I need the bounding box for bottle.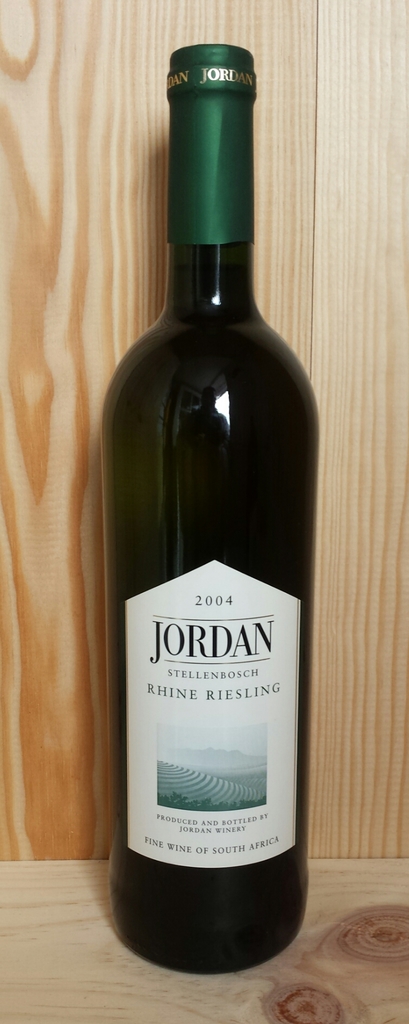
Here it is: 101, 42, 319, 975.
